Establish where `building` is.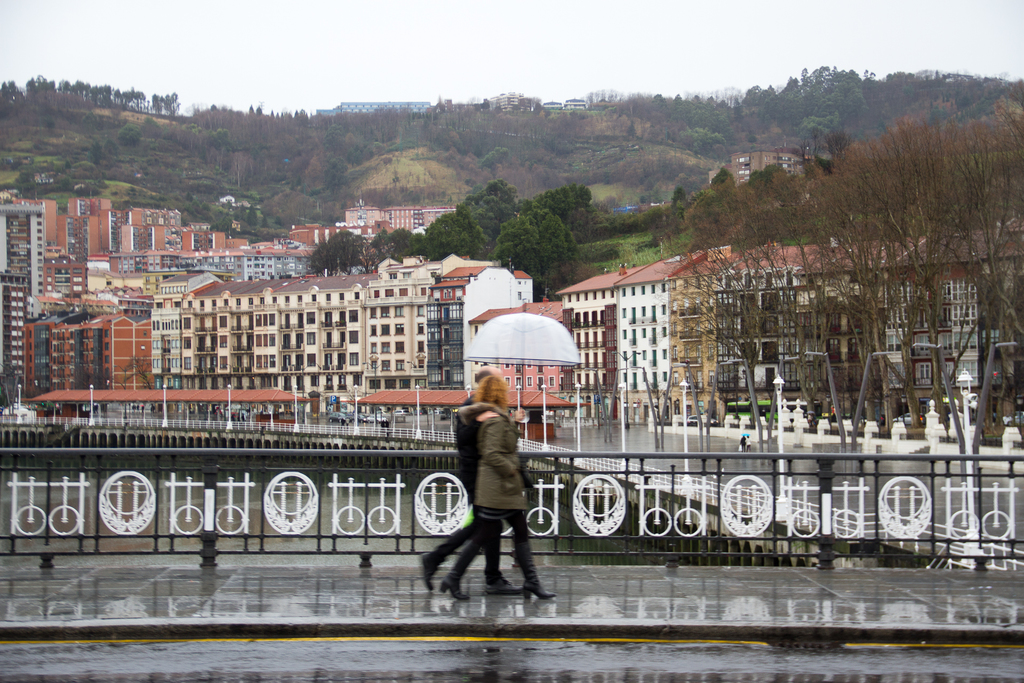
Established at 706/140/815/182.
